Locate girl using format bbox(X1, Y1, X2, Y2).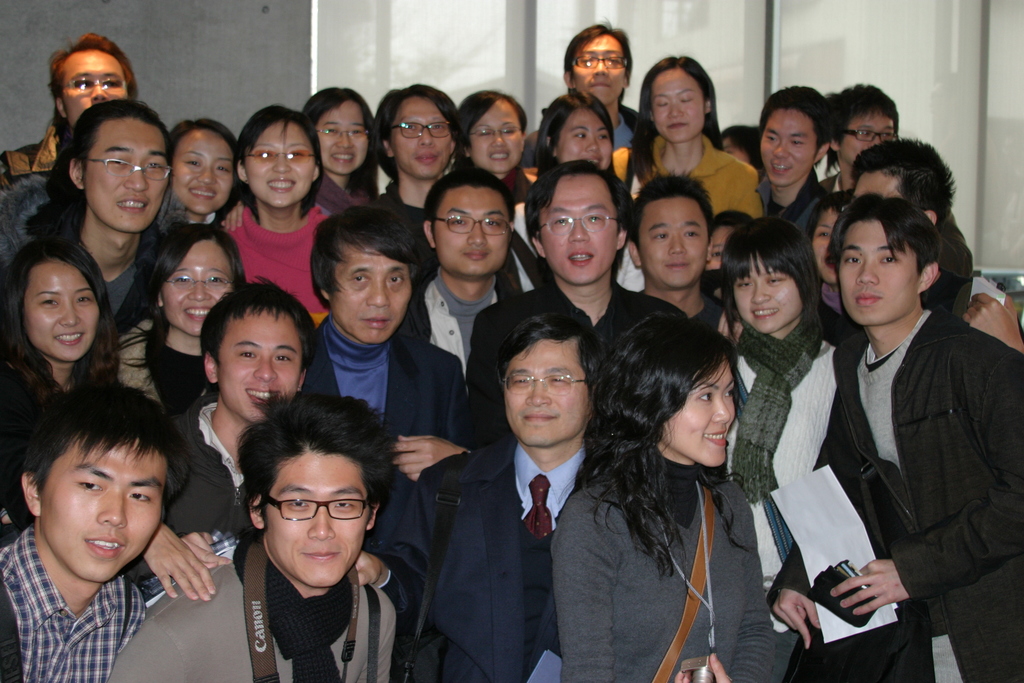
bbox(215, 104, 337, 334).
